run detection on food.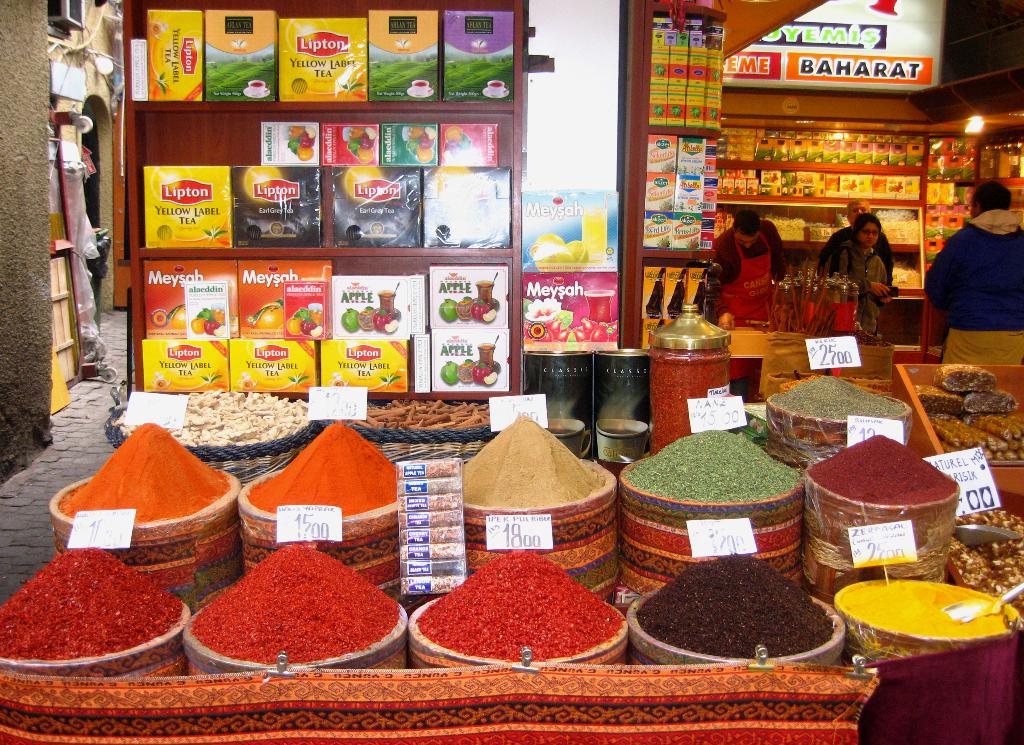
Result: box(191, 306, 227, 336).
